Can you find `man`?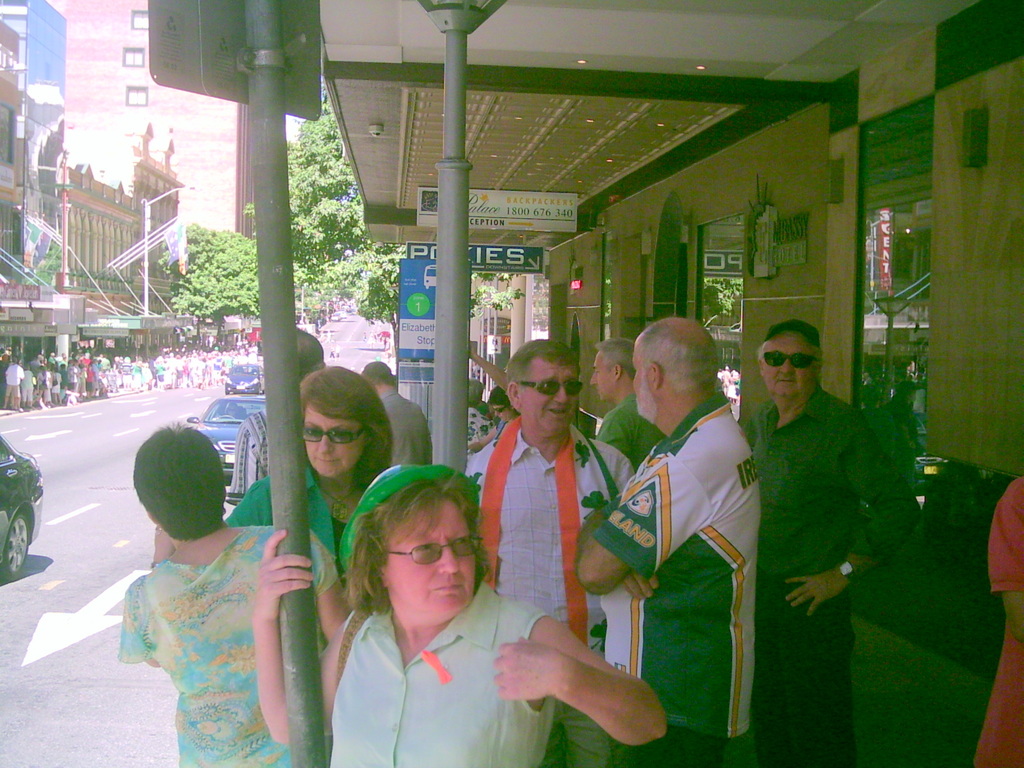
Yes, bounding box: bbox=[463, 337, 642, 767].
